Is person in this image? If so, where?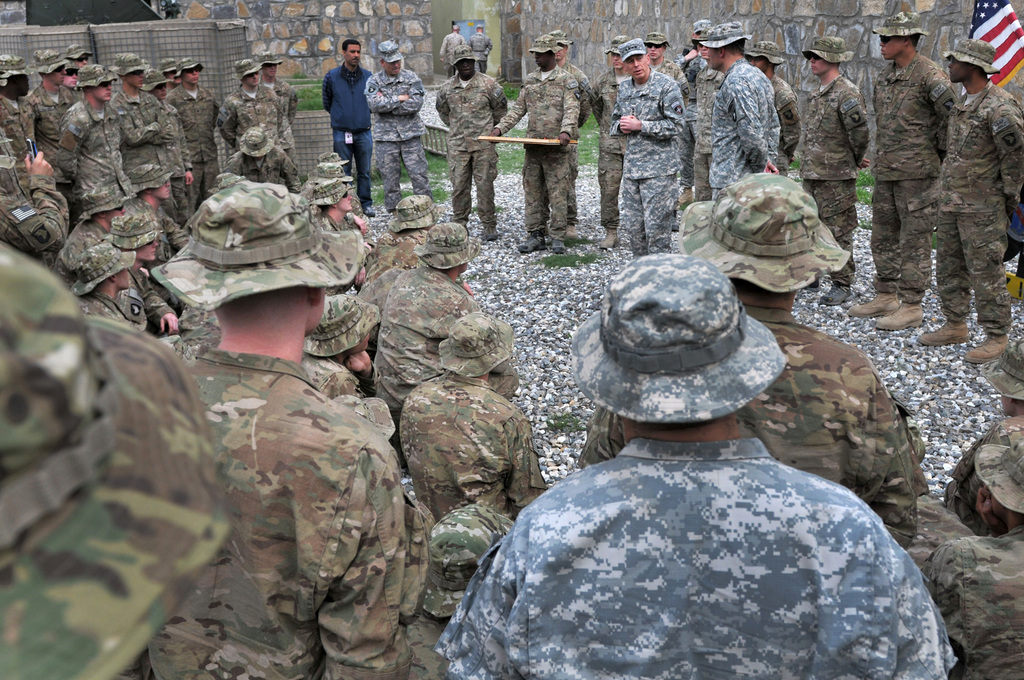
Yes, at pyautogui.locateOnScreen(922, 441, 1023, 679).
